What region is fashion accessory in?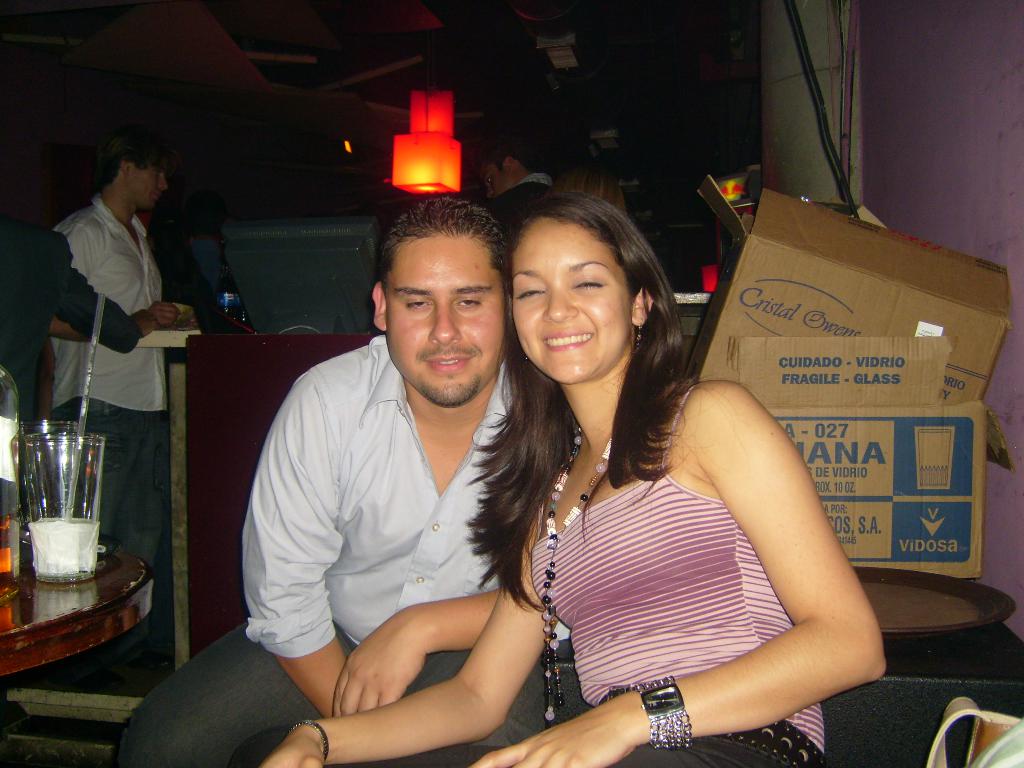
detection(636, 671, 696, 749).
